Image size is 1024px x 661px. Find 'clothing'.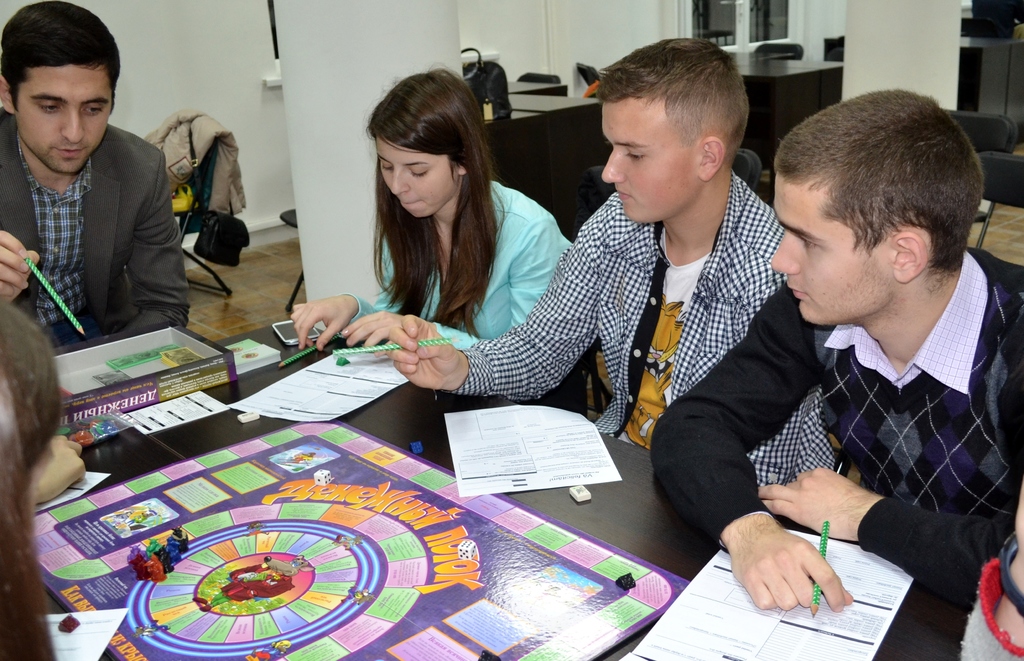
[left=0, top=104, right=191, bottom=349].
